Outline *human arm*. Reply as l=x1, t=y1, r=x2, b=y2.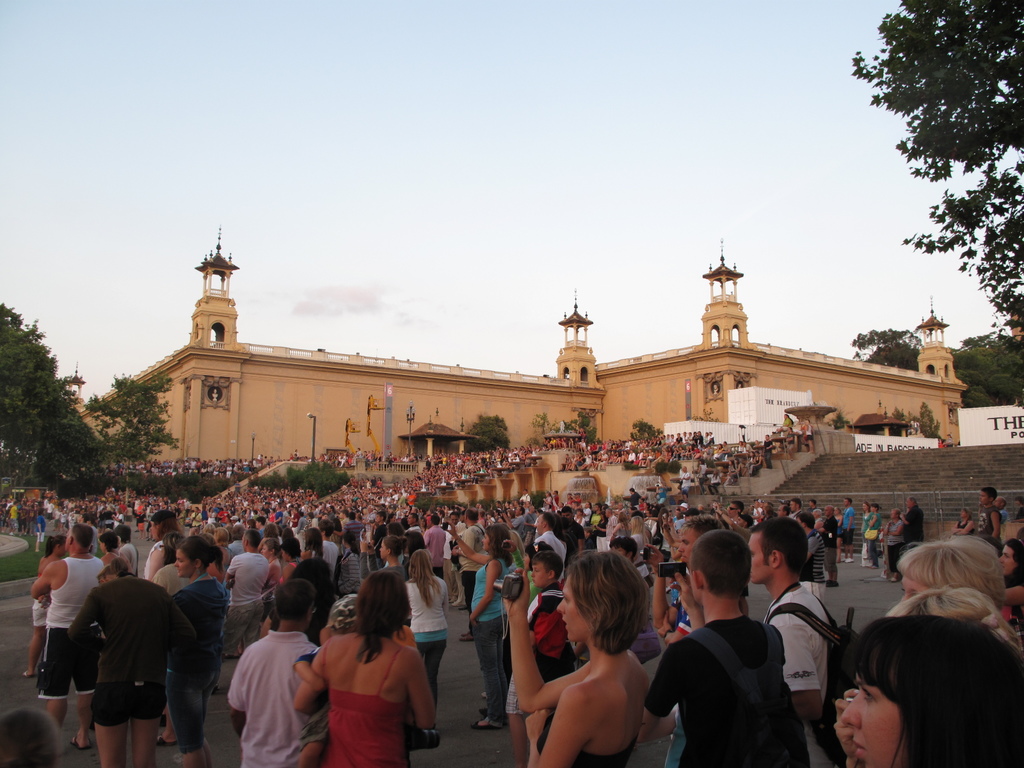
l=1002, t=584, r=1023, b=609.
